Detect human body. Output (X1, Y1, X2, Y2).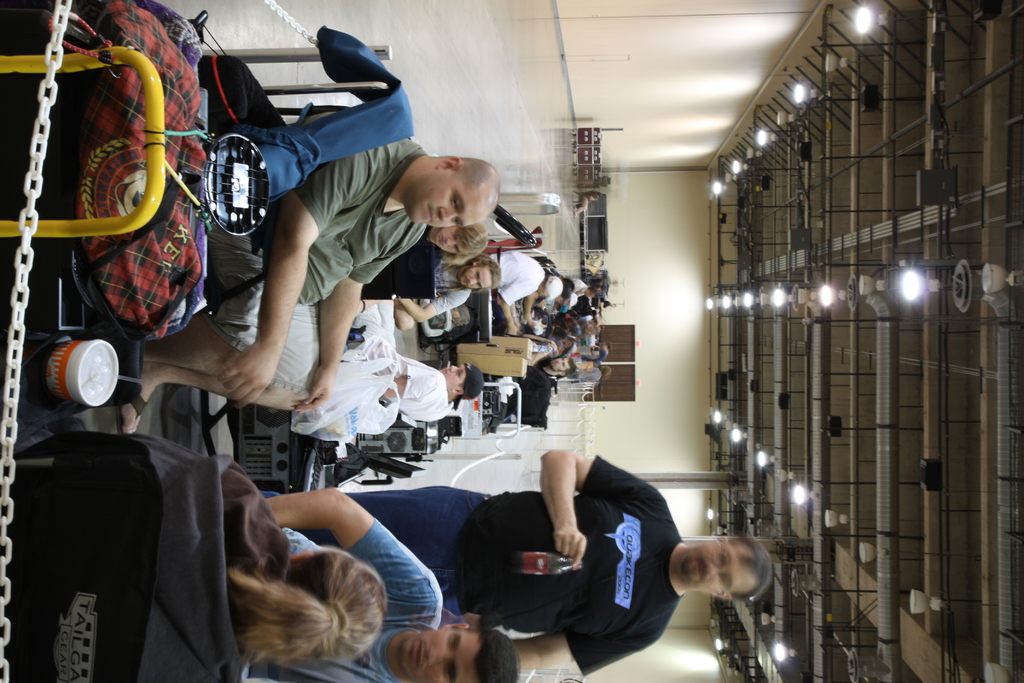
(480, 243, 560, 334).
